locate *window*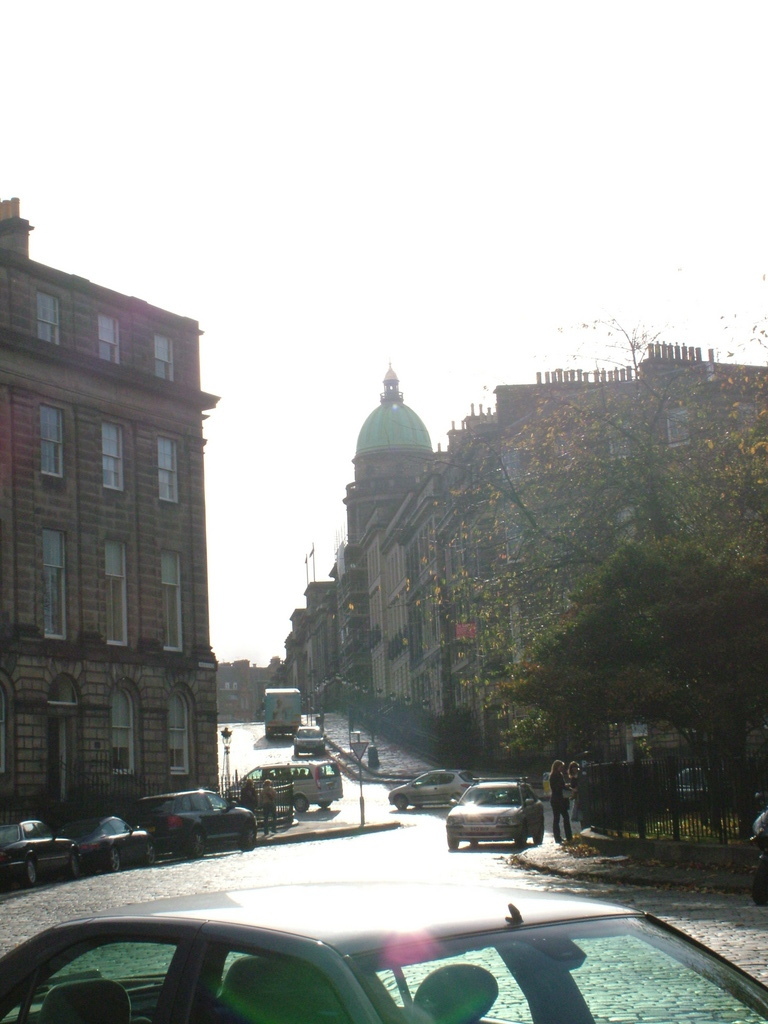
(x1=107, y1=544, x2=126, y2=647)
